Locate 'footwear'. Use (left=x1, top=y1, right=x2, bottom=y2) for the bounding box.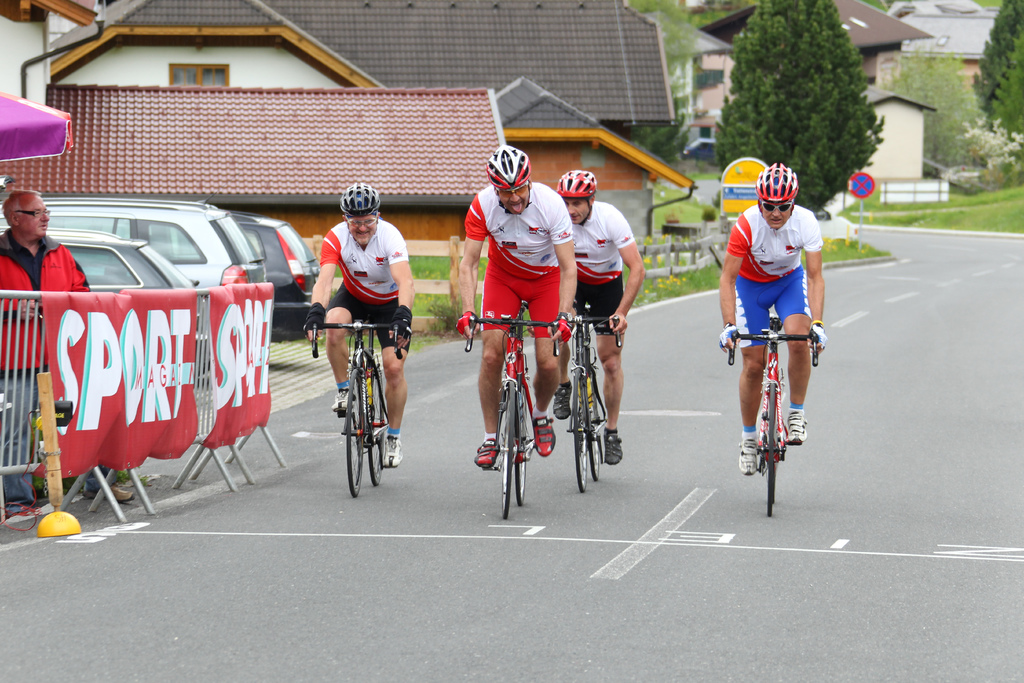
(left=786, top=413, right=807, bottom=443).
